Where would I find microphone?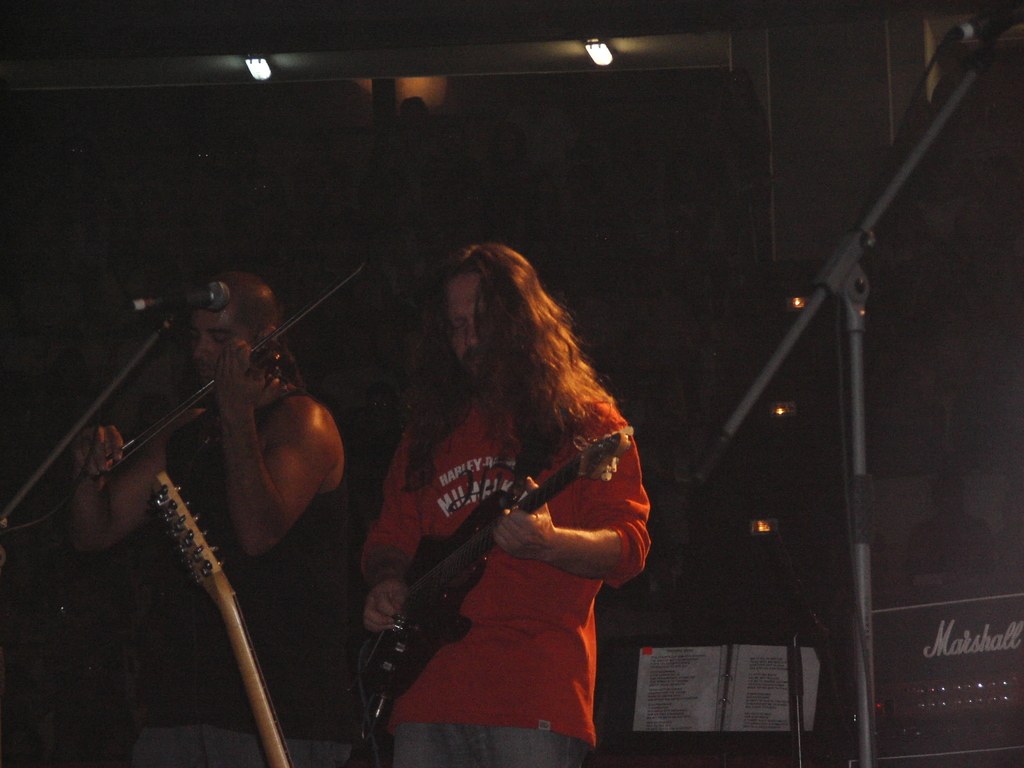
At bbox=(141, 280, 230, 307).
